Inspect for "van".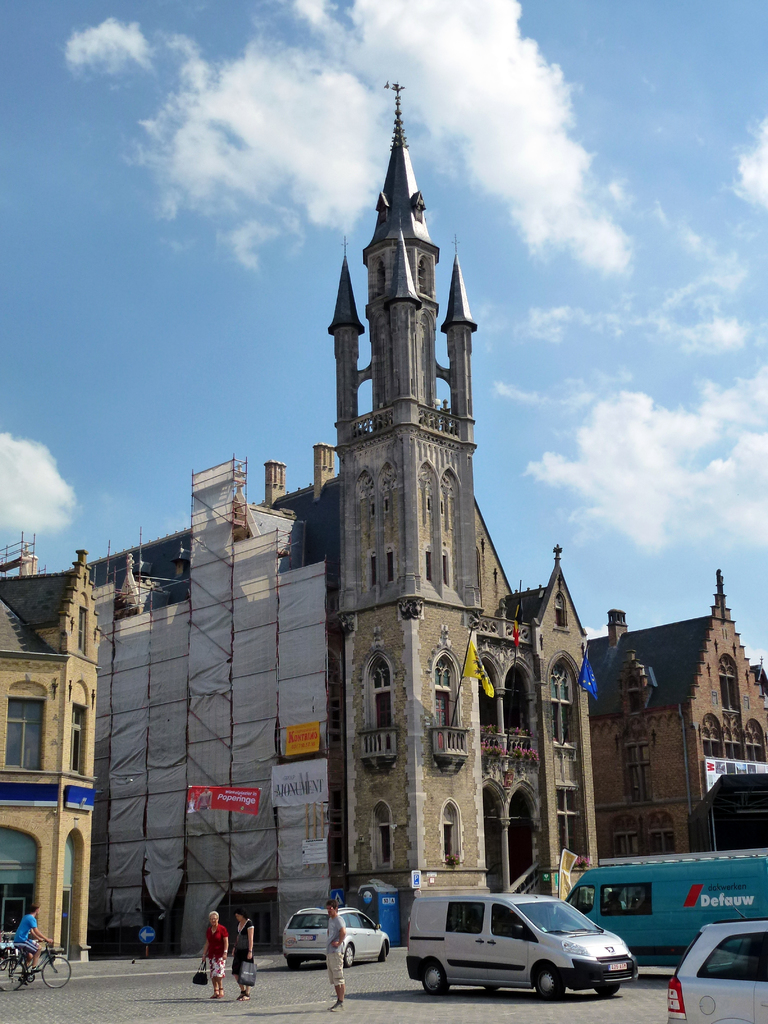
Inspection: crop(563, 846, 767, 966).
